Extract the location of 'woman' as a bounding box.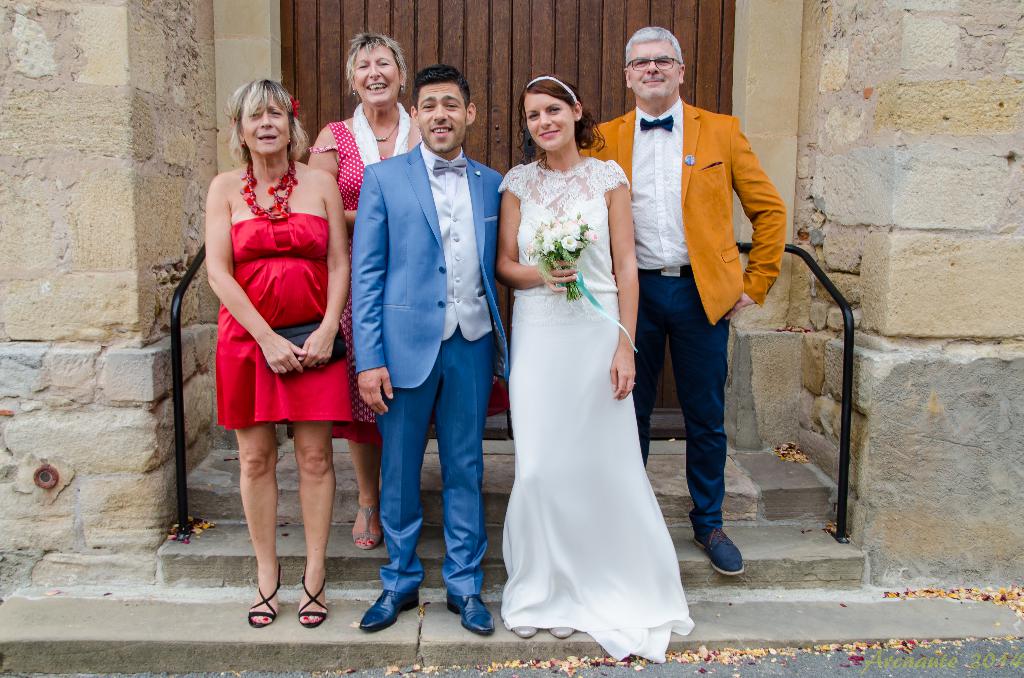
499, 72, 695, 663.
